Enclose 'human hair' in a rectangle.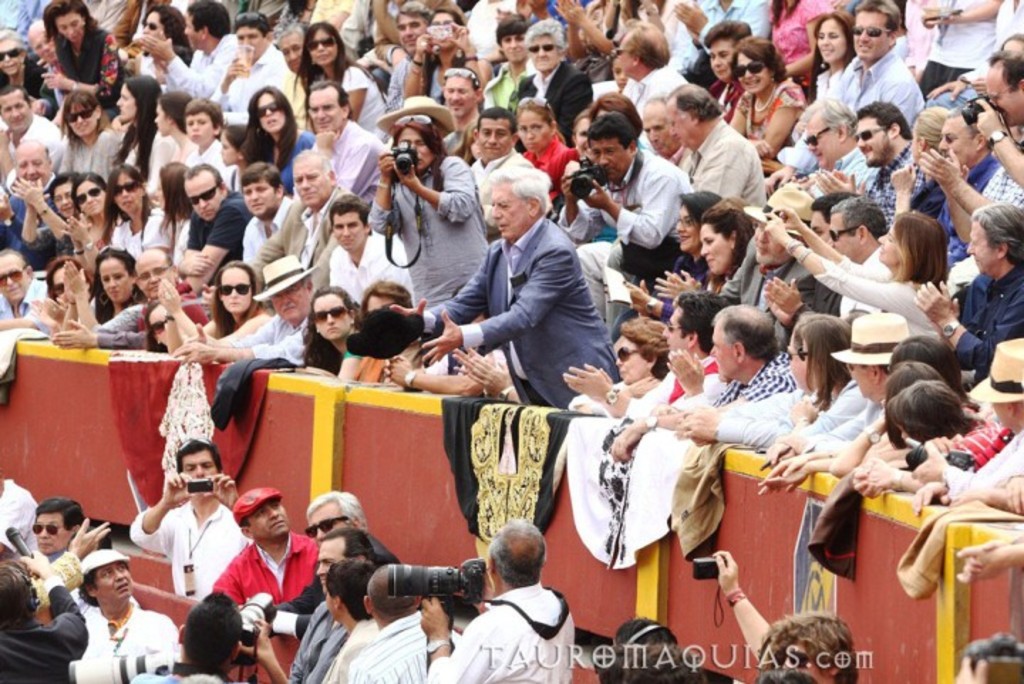
(x1=748, y1=604, x2=860, y2=683).
